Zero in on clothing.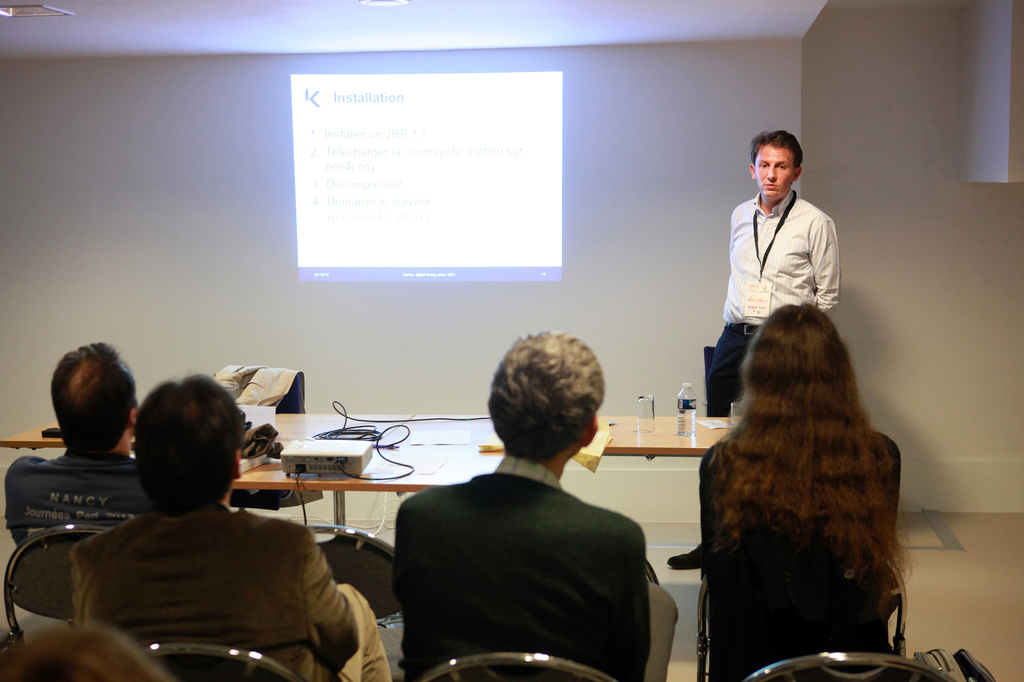
Zeroed in: bbox(706, 186, 840, 415).
